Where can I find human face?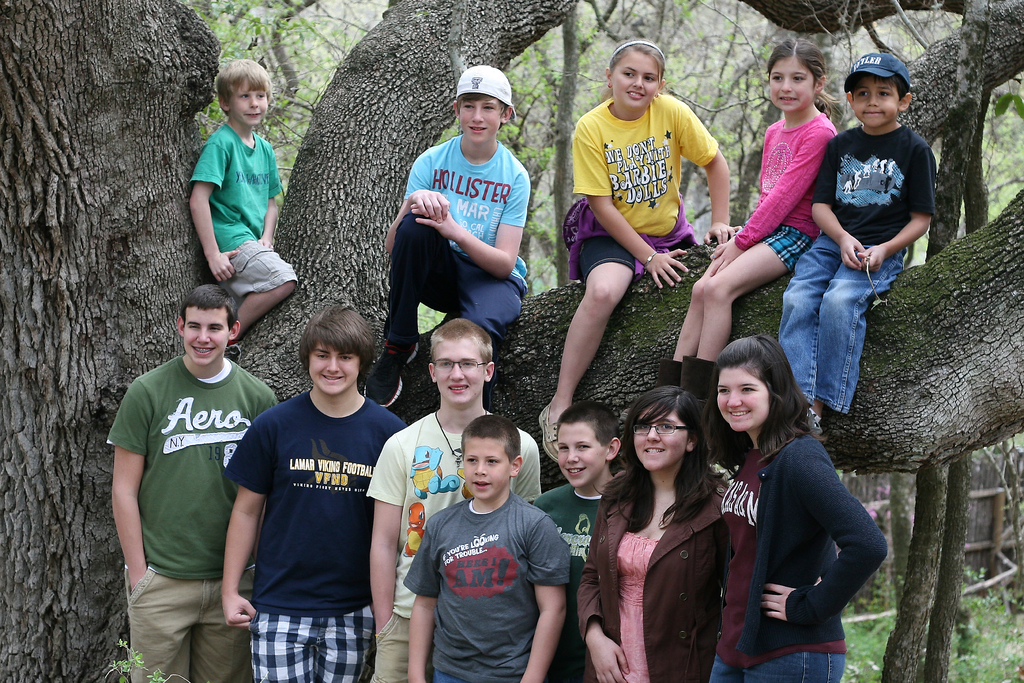
You can find it at (461,94,499,142).
